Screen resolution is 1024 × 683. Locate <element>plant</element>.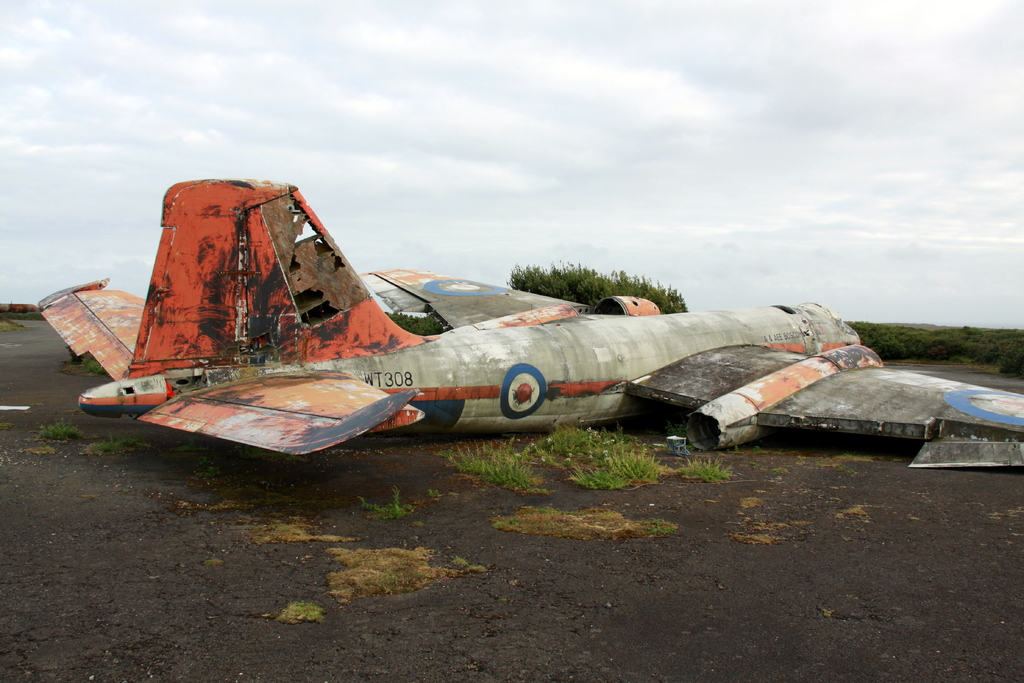
68, 349, 110, 379.
